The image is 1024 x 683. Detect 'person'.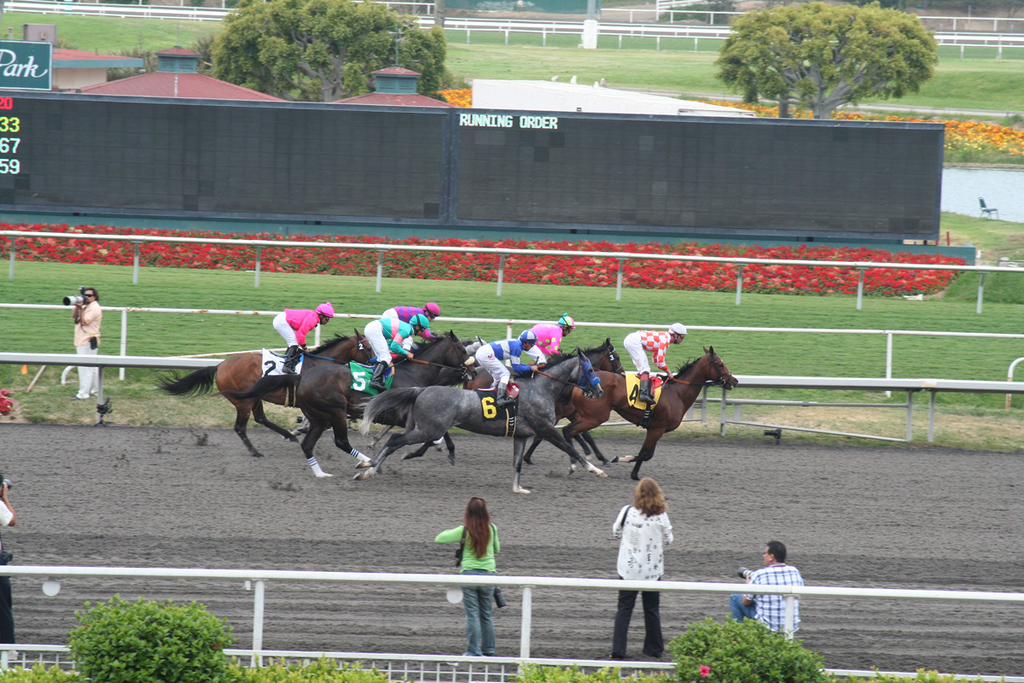
Detection: x1=473 y1=325 x2=538 y2=409.
